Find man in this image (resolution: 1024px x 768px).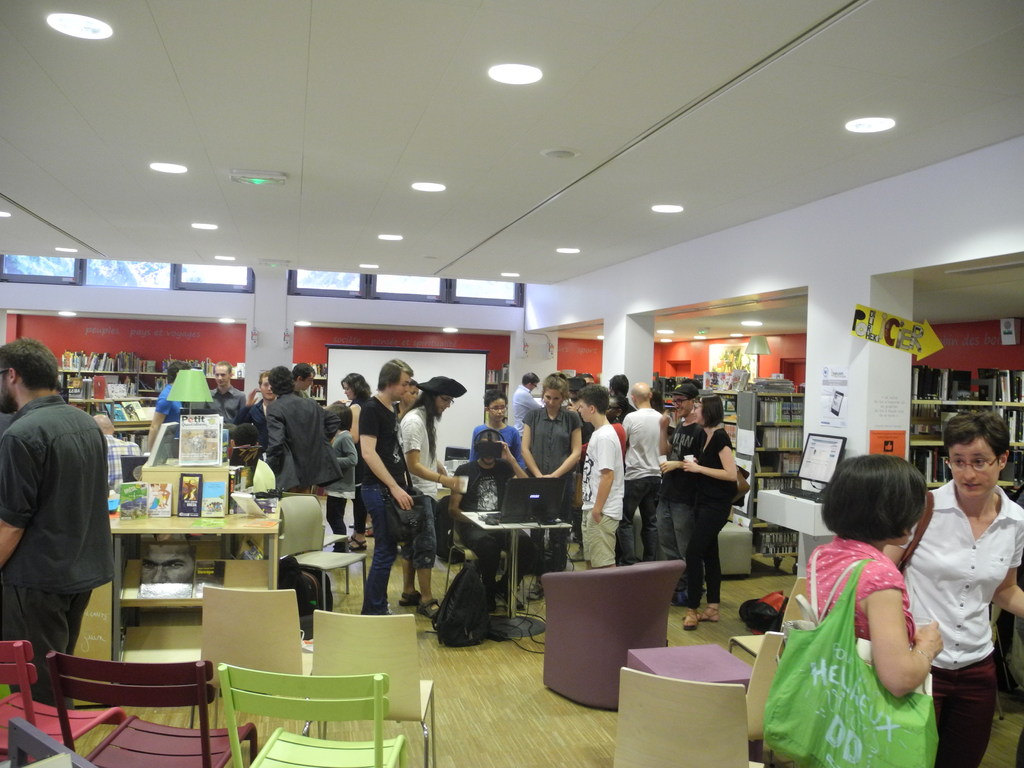
select_region(4, 340, 111, 697).
